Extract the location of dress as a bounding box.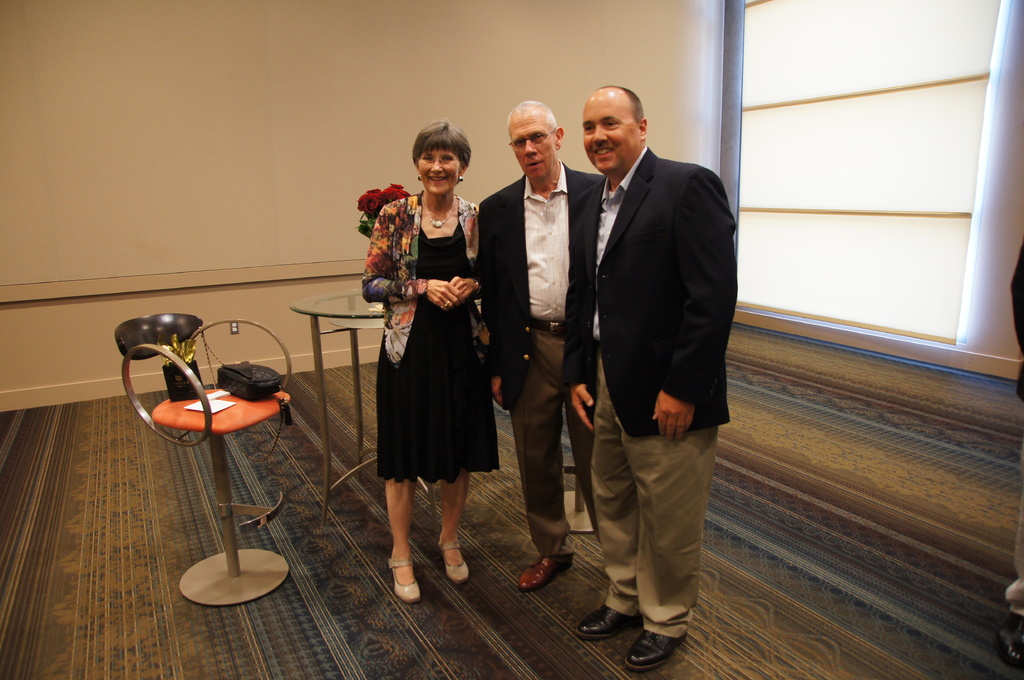
{"left": 378, "top": 219, "right": 504, "bottom": 482}.
